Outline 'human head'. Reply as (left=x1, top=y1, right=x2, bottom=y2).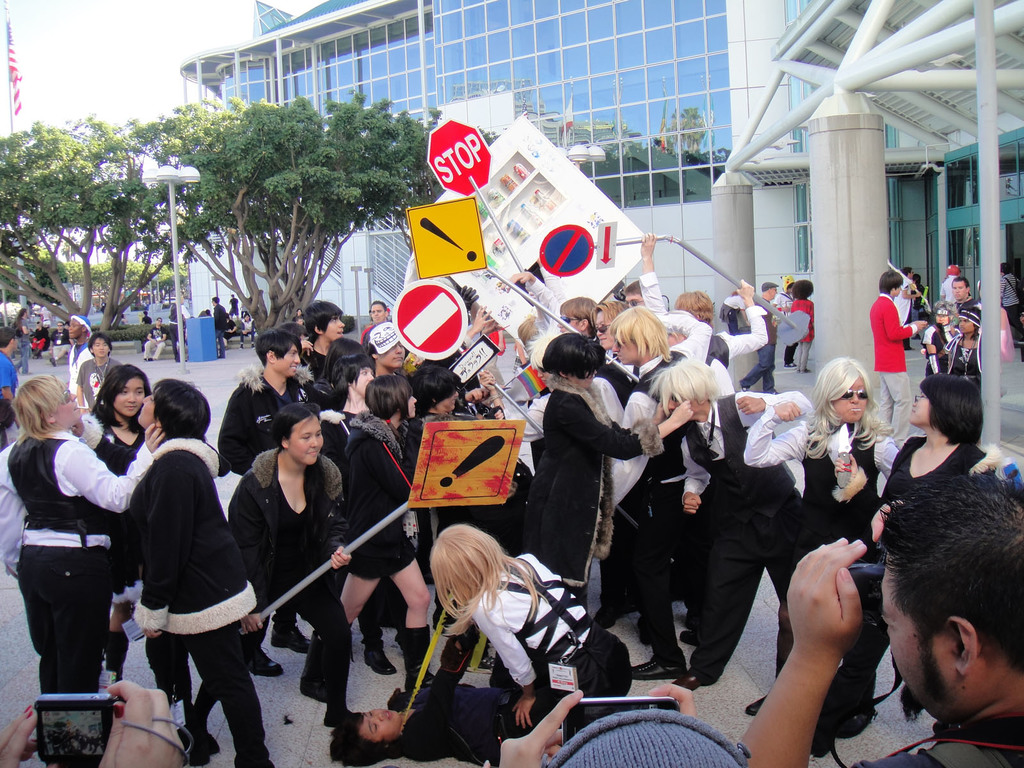
(left=256, top=331, right=300, bottom=378).
